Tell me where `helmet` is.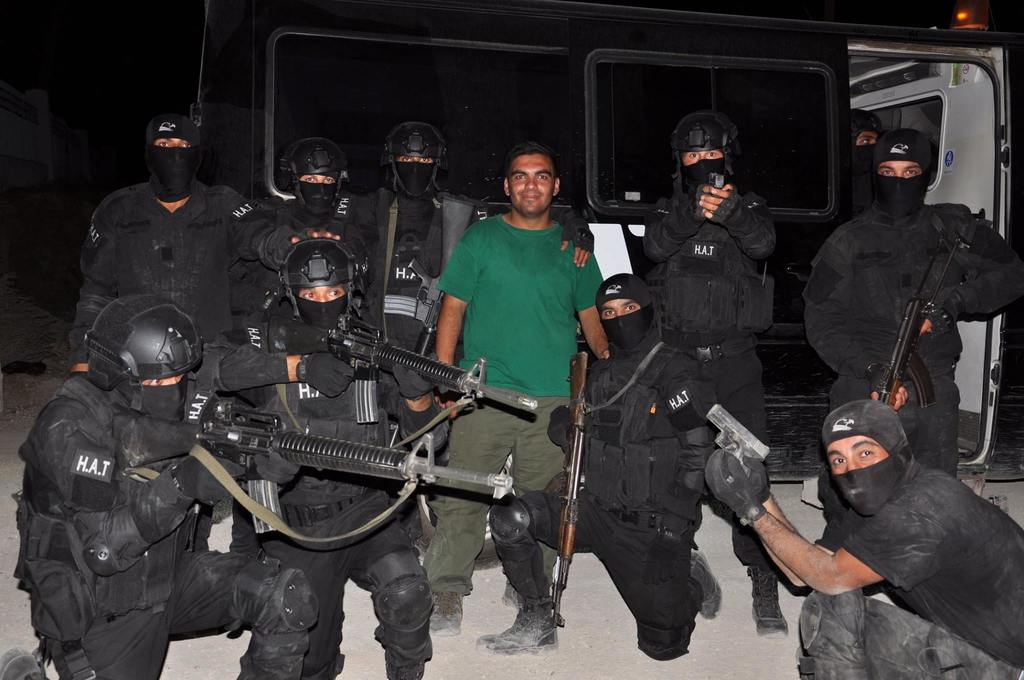
`helmet` is at x1=388, y1=115, x2=448, y2=205.
